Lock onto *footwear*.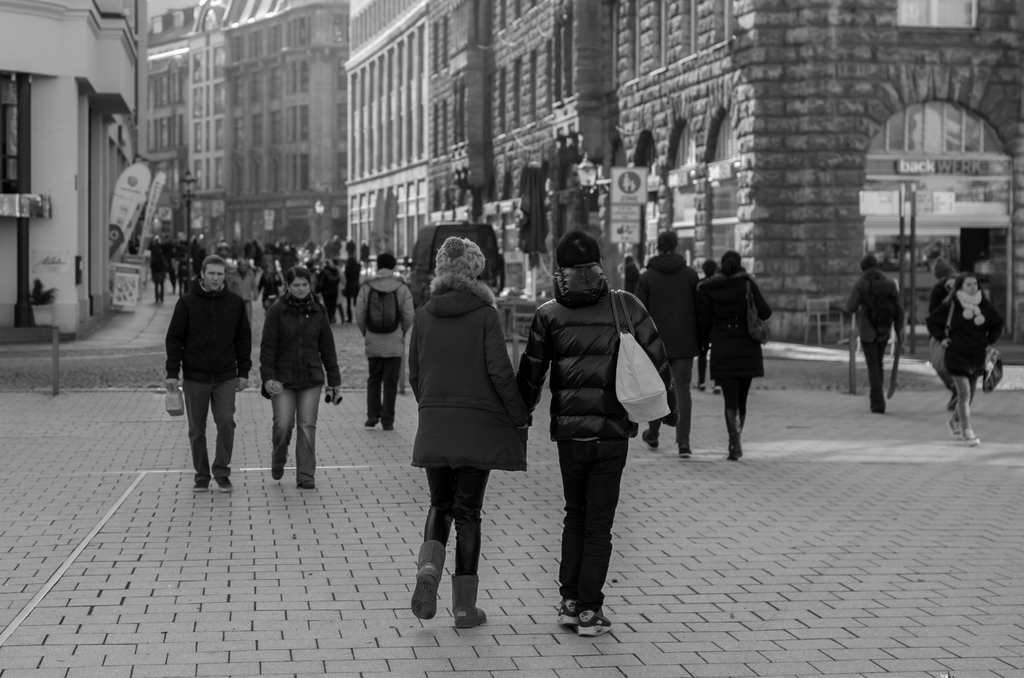
Locked: 965 430 986 445.
